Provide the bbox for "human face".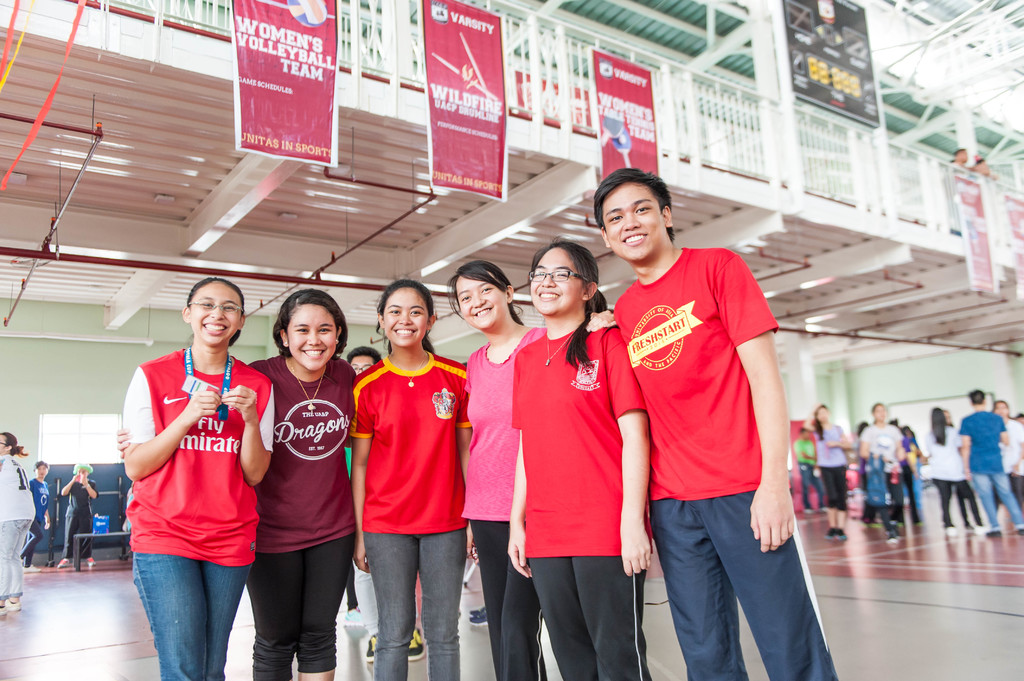
286 304 335 371.
